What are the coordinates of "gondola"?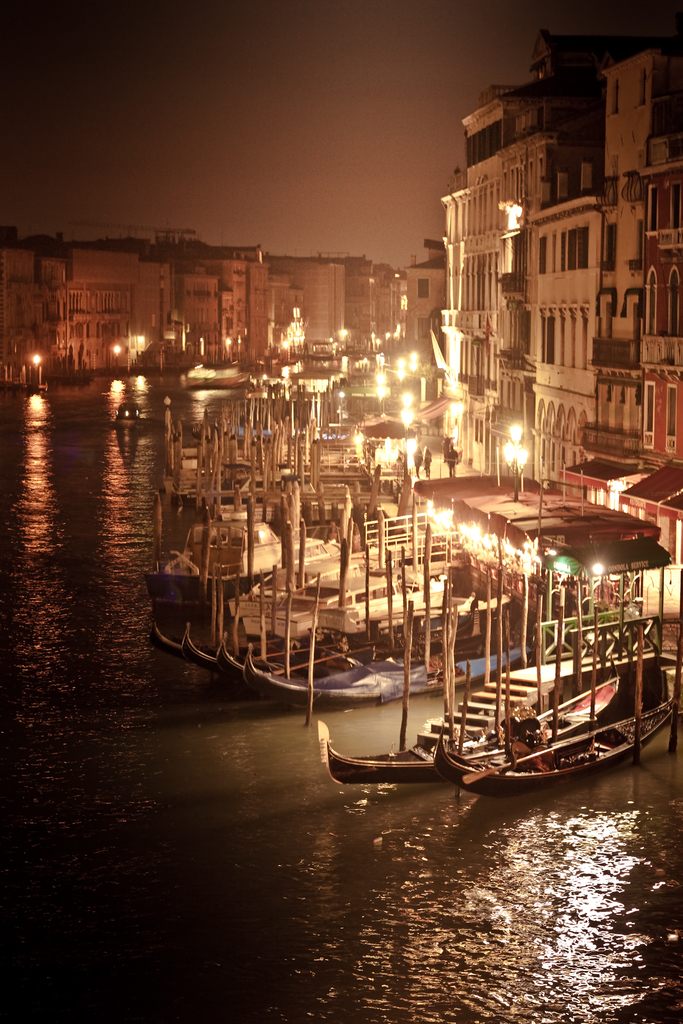
detection(242, 641, 541, 706).
